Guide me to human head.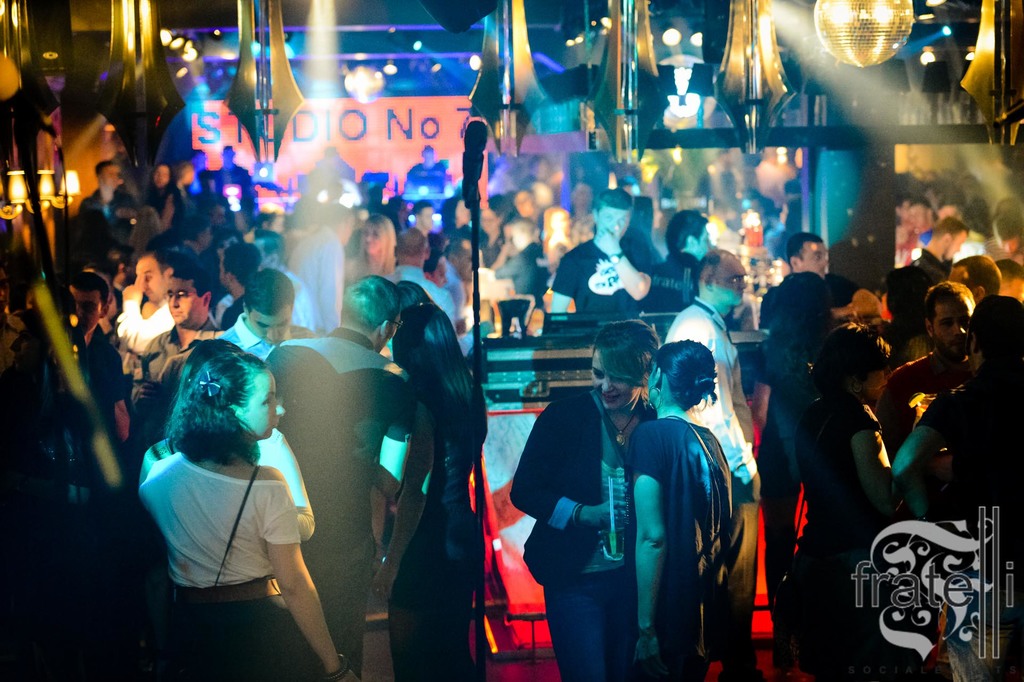
Guidance: 962, 298, 1023, 364.
